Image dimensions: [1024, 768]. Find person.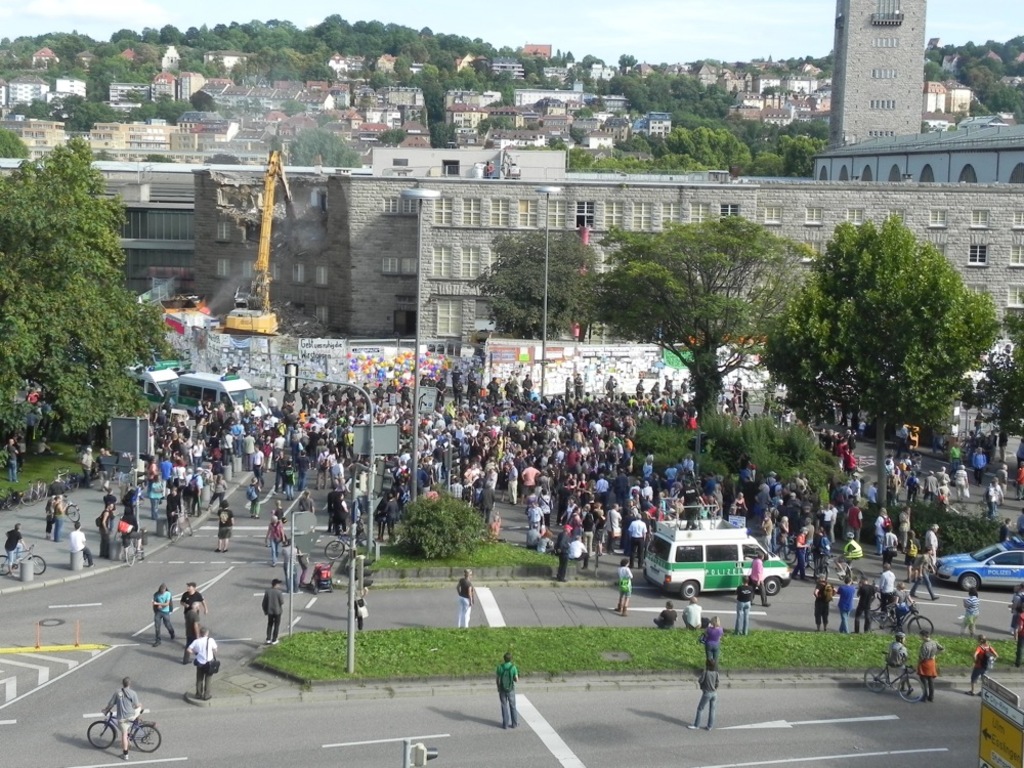
BBox(682, 656, 729, 739).
